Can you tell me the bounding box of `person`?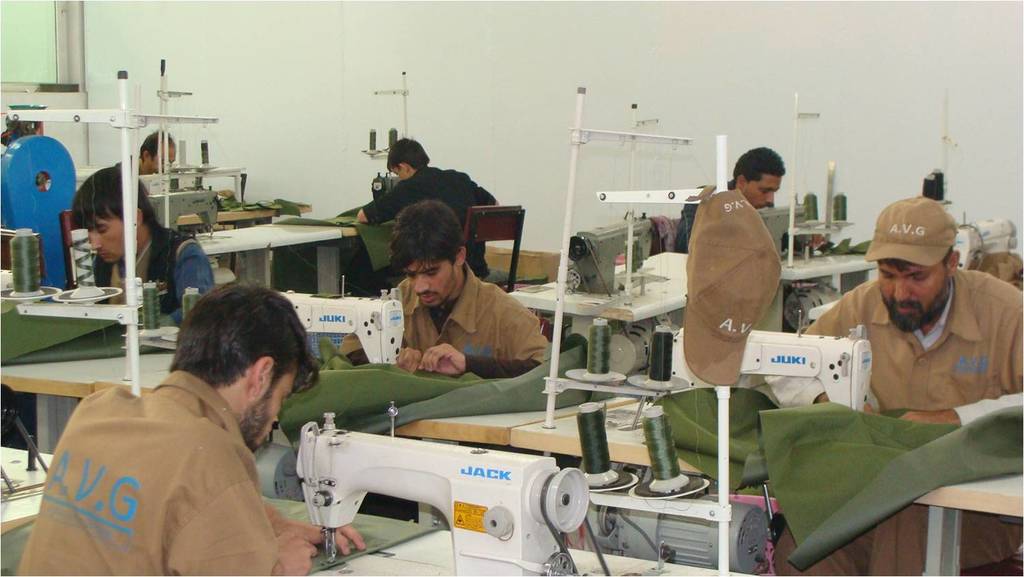
box(71, 162, 213, 320).
